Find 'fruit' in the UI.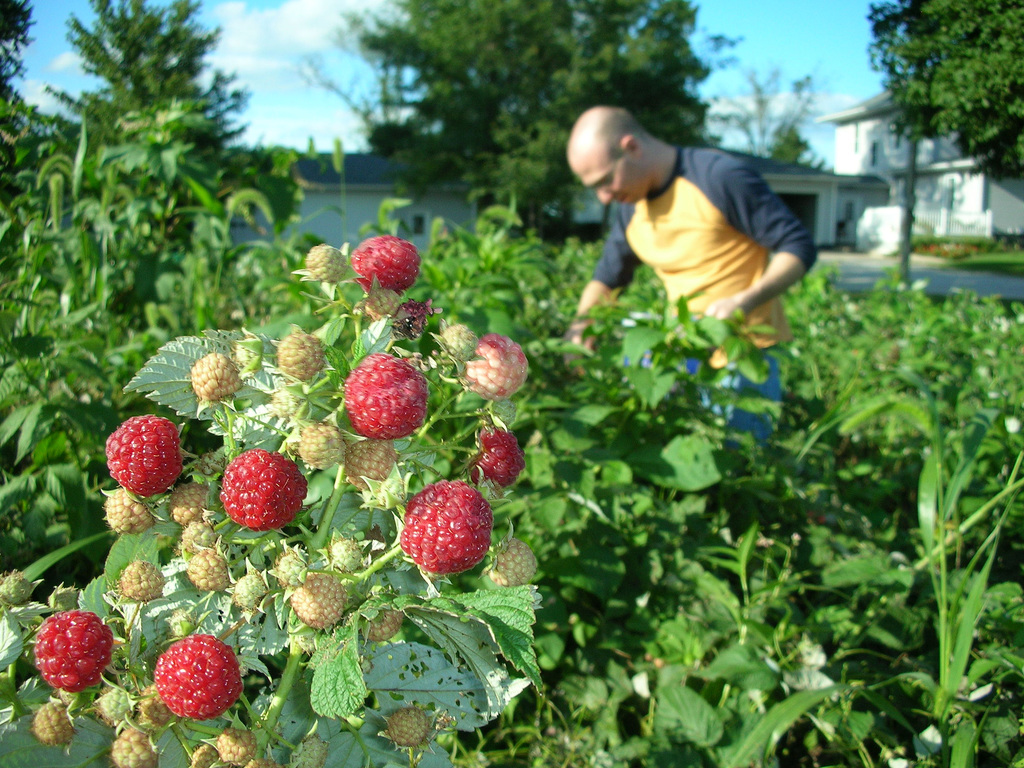
UI element at (269,542,308,593).
